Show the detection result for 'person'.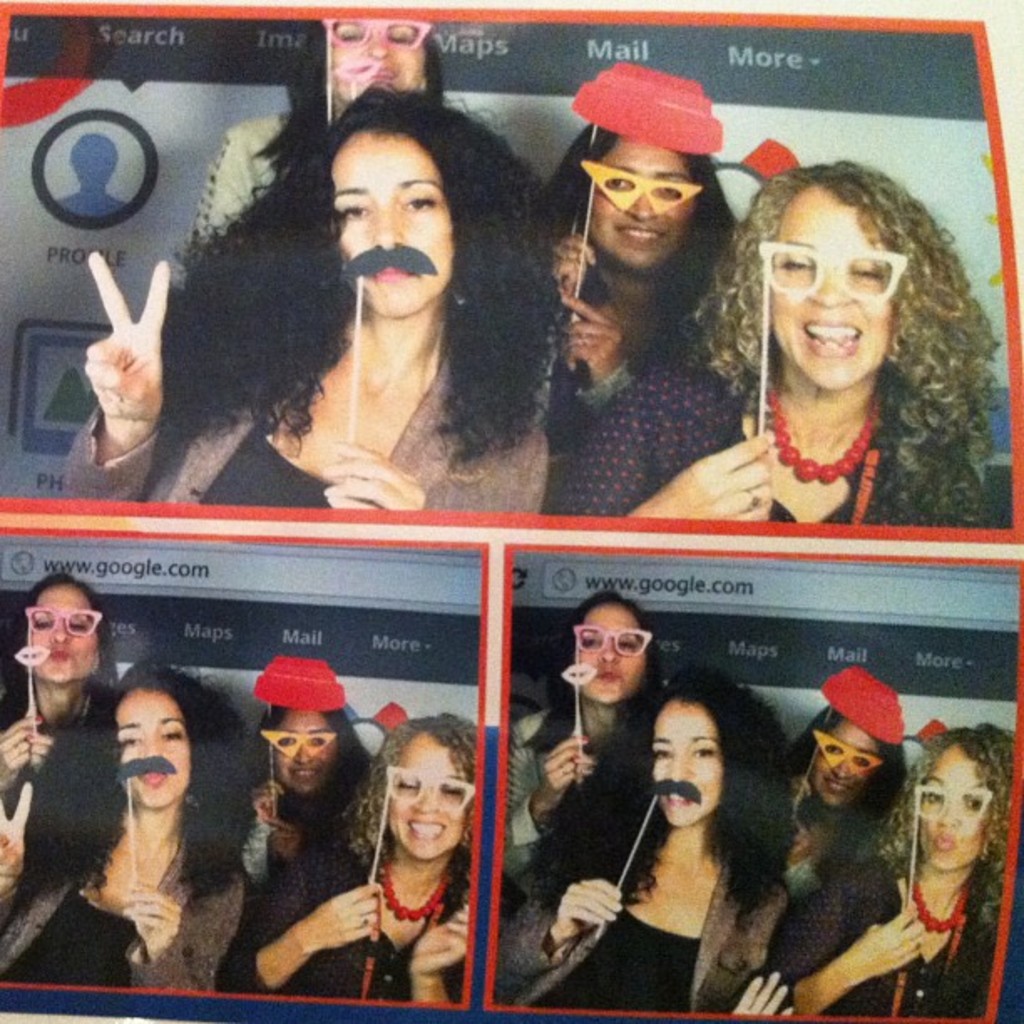
bbox=(482, 597, 679, 888).
